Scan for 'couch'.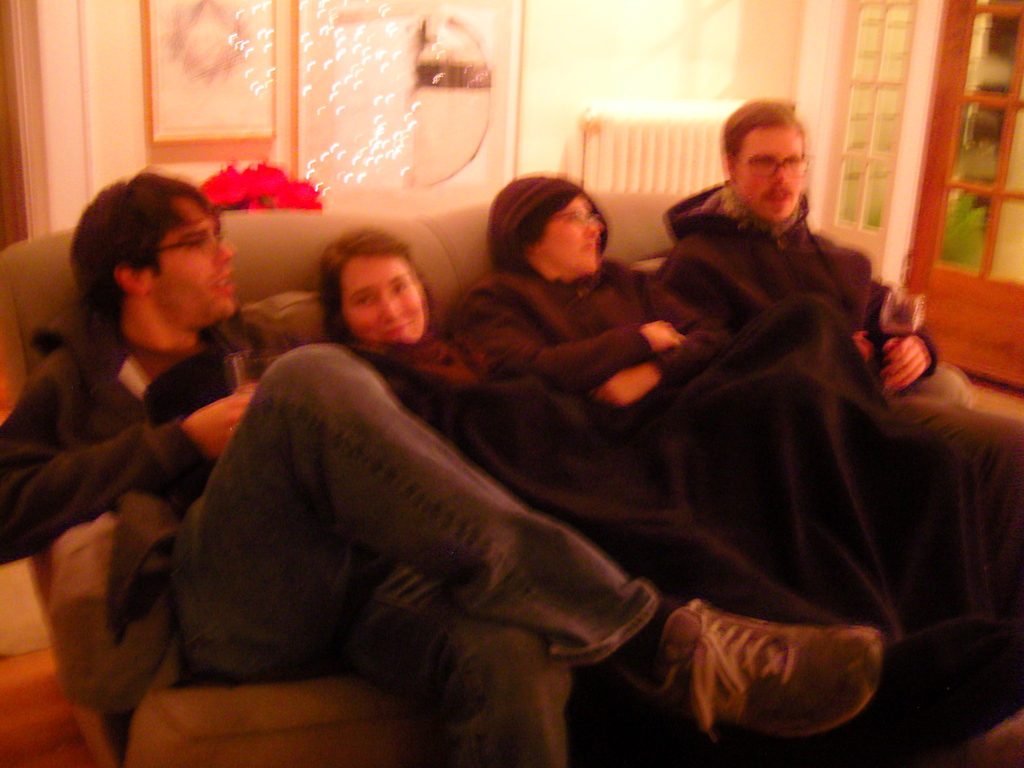
Scan result: (25,192,1023,767).
